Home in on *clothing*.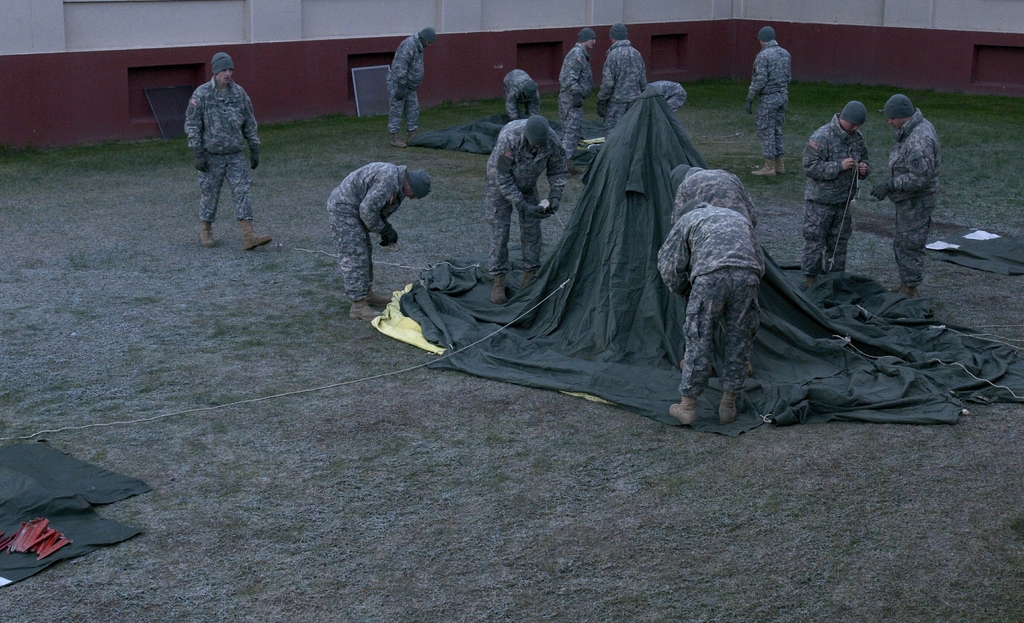
Homed in at left=676, top=161, right=756, bottom=235.
